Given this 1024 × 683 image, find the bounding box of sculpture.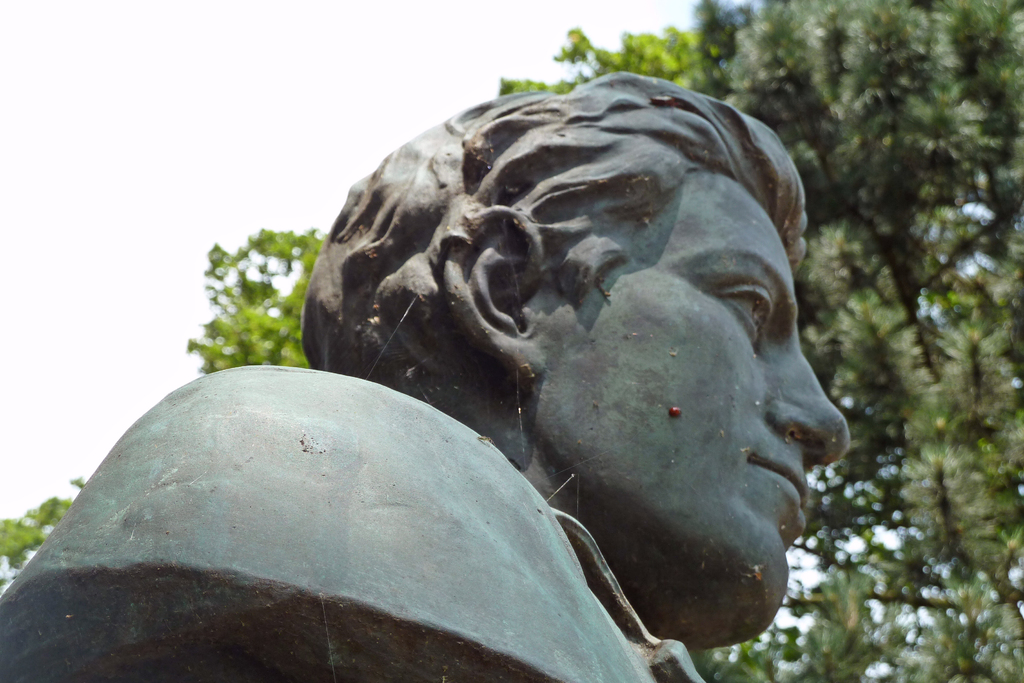
box=[0, 57, 855, 682].
